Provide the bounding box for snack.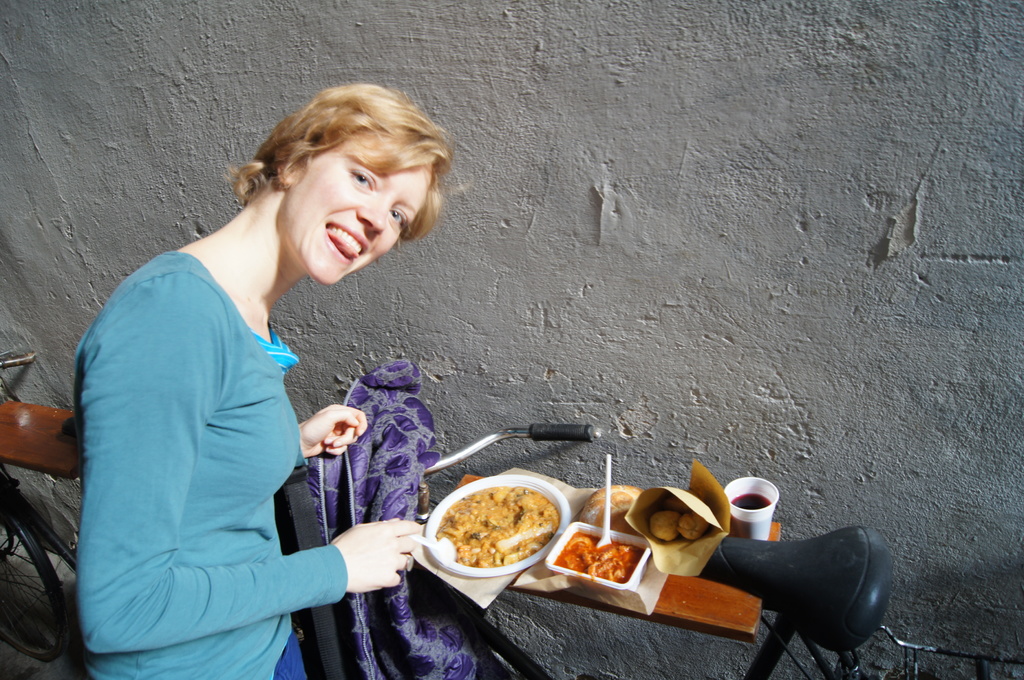
BBox(579, 484, 646, 535).
